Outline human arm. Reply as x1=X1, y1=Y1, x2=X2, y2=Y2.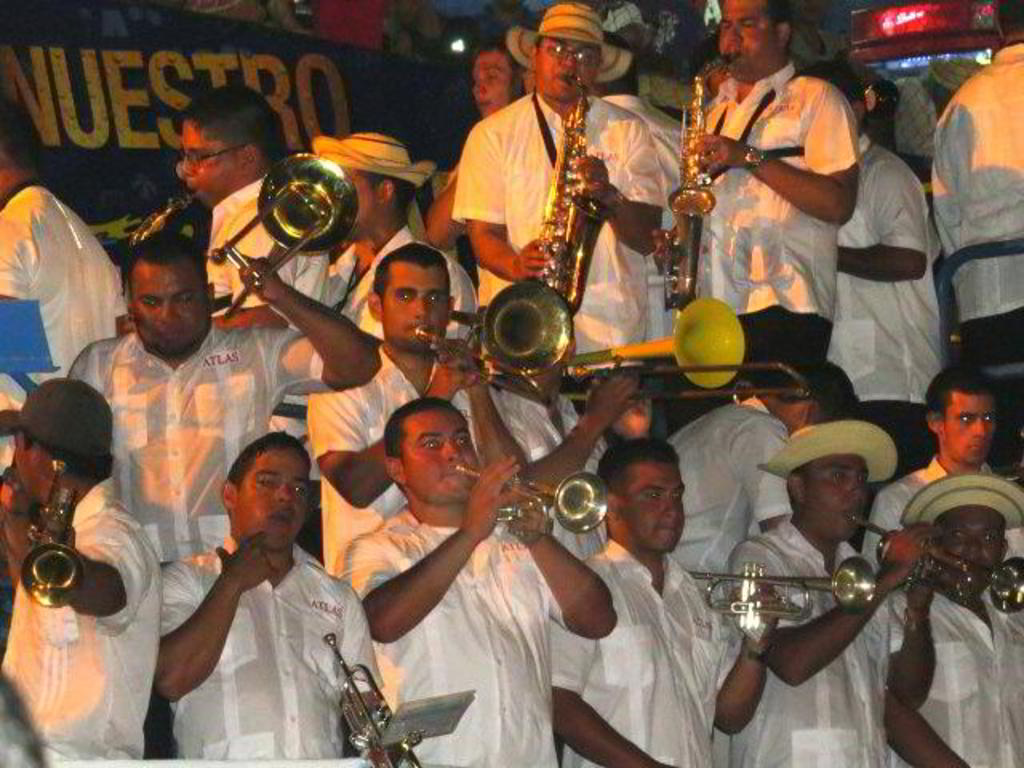
x1=542, y1=560, x2=682, y2=766.
